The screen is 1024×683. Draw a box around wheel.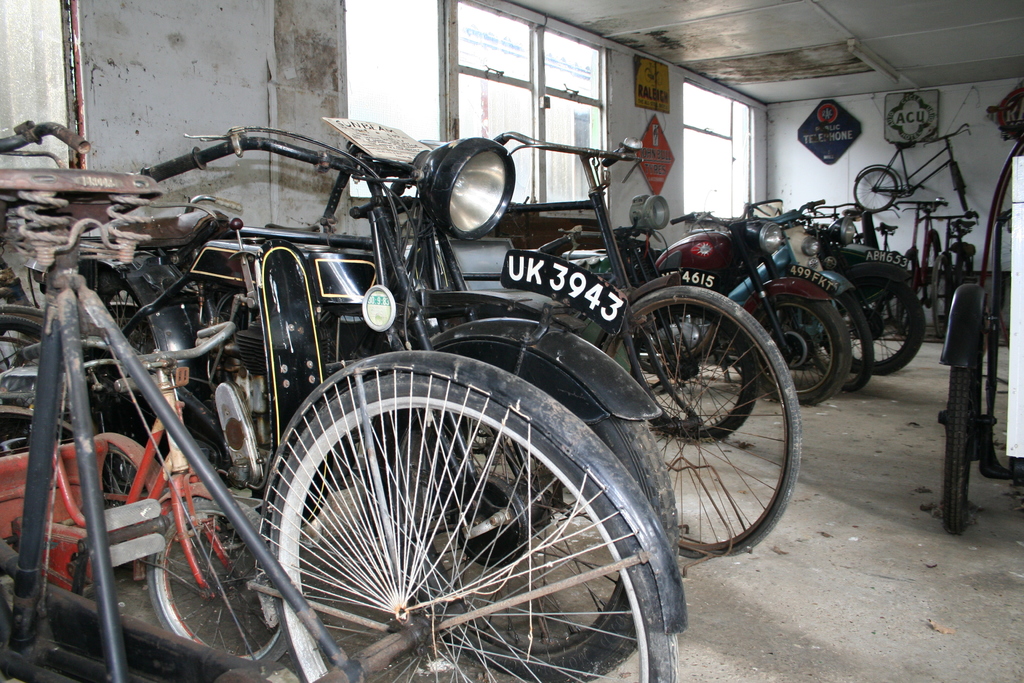
detection(776, 292, 876, 393).
